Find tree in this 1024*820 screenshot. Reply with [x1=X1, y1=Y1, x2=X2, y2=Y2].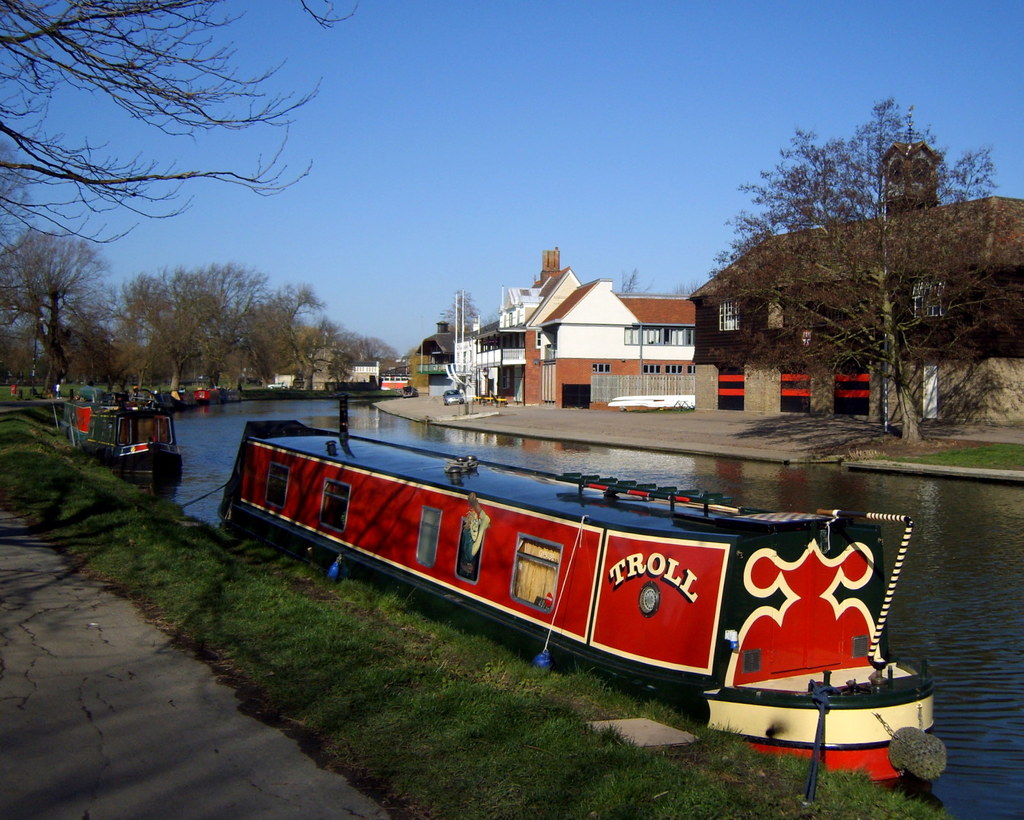
[x1=671, y1=281, x2=706, y2=296].
